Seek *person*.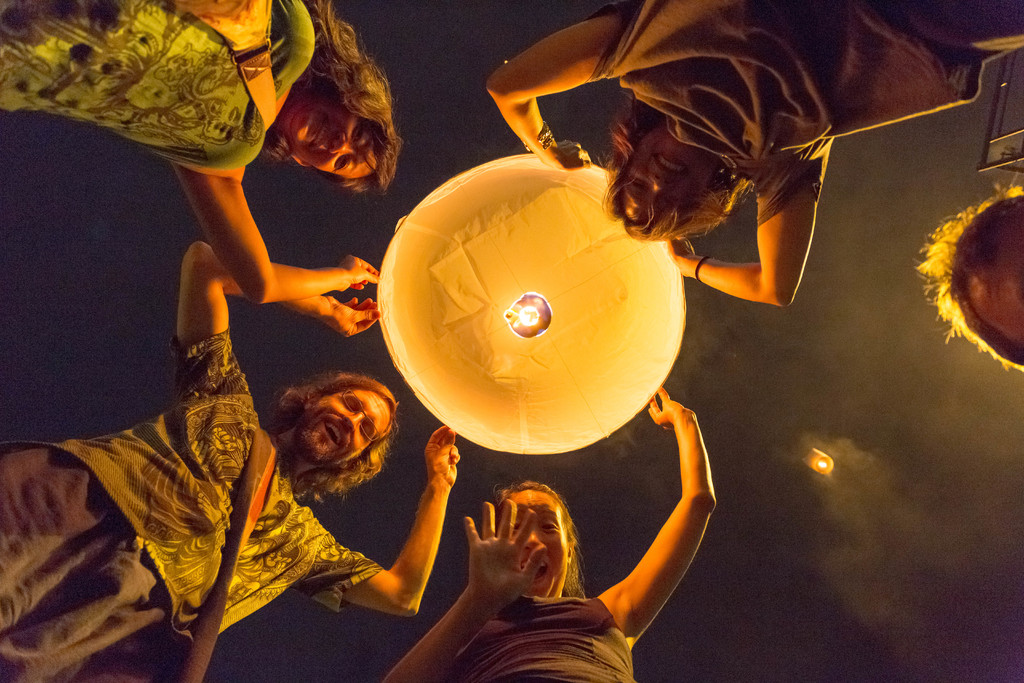
crop(932, 193, 1023, 374).
